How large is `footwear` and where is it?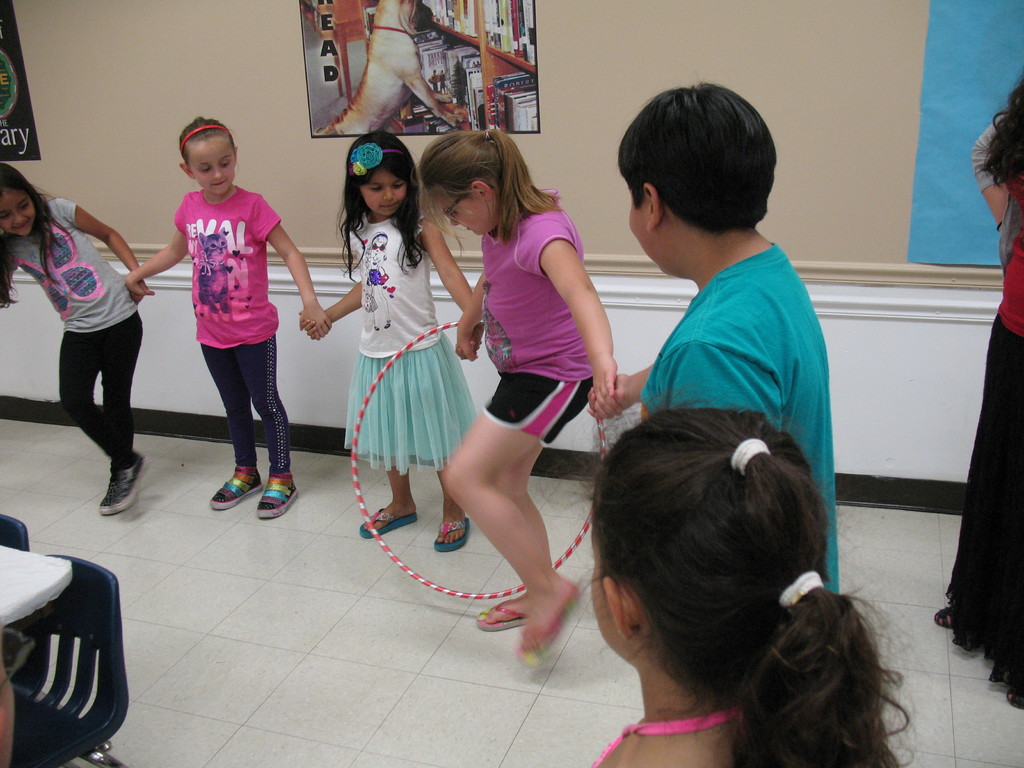
Bounding box: BBox(212, 463, 266, 508).
